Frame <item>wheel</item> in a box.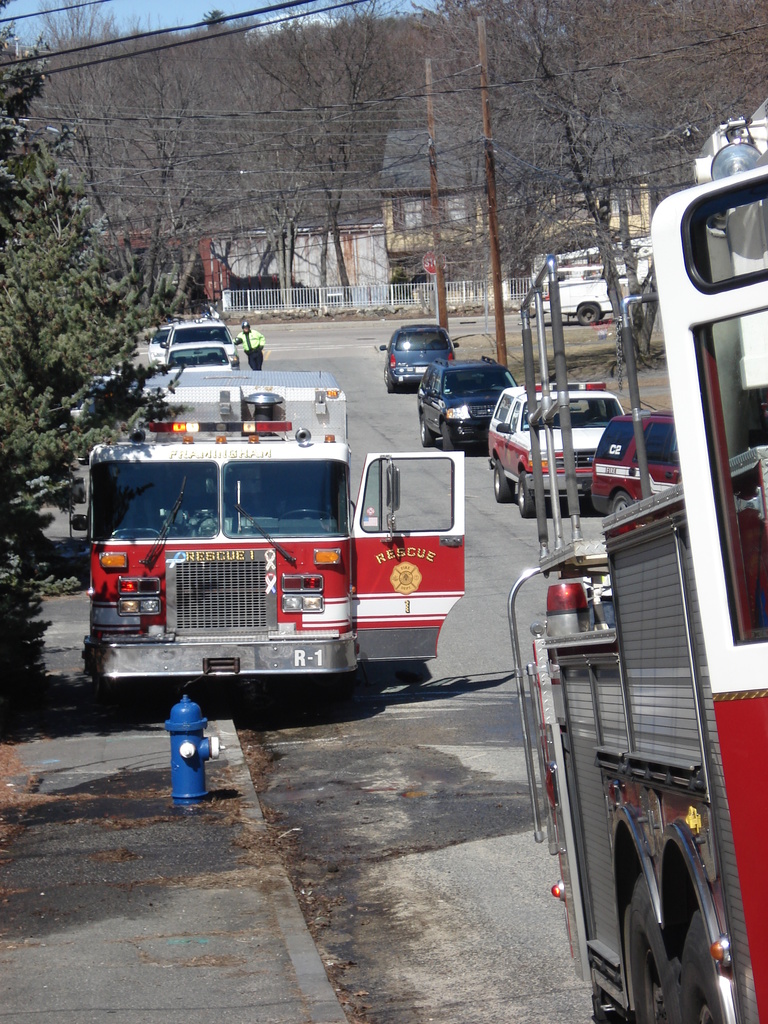
[493, 462, 511, 502].
